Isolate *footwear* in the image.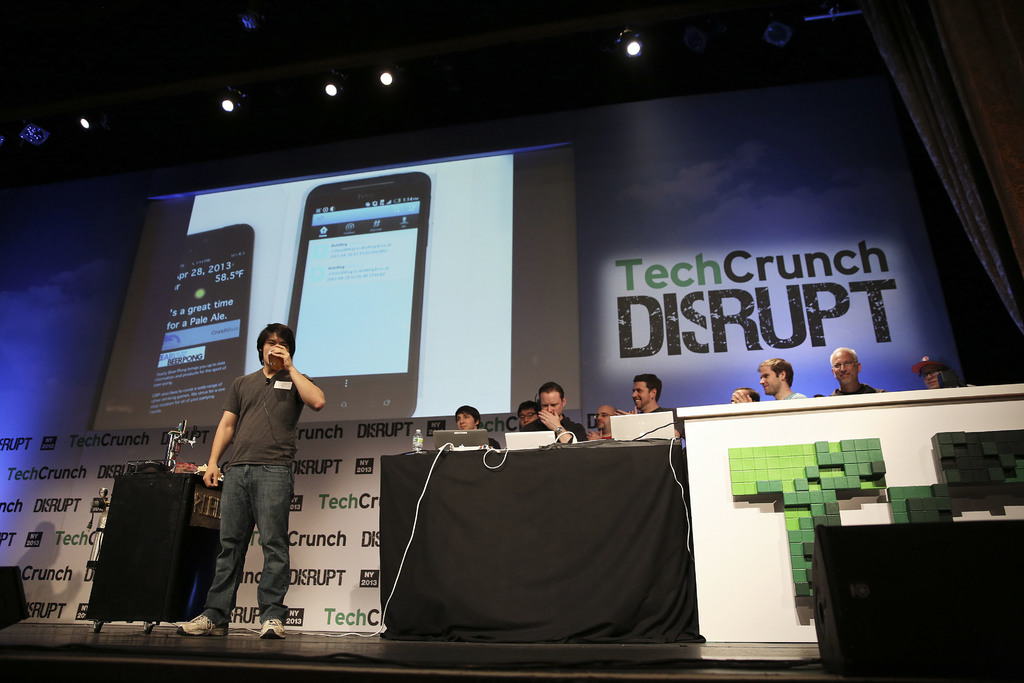
Isolated region: (x1=177, y1=614, x2=234, y2=636).
